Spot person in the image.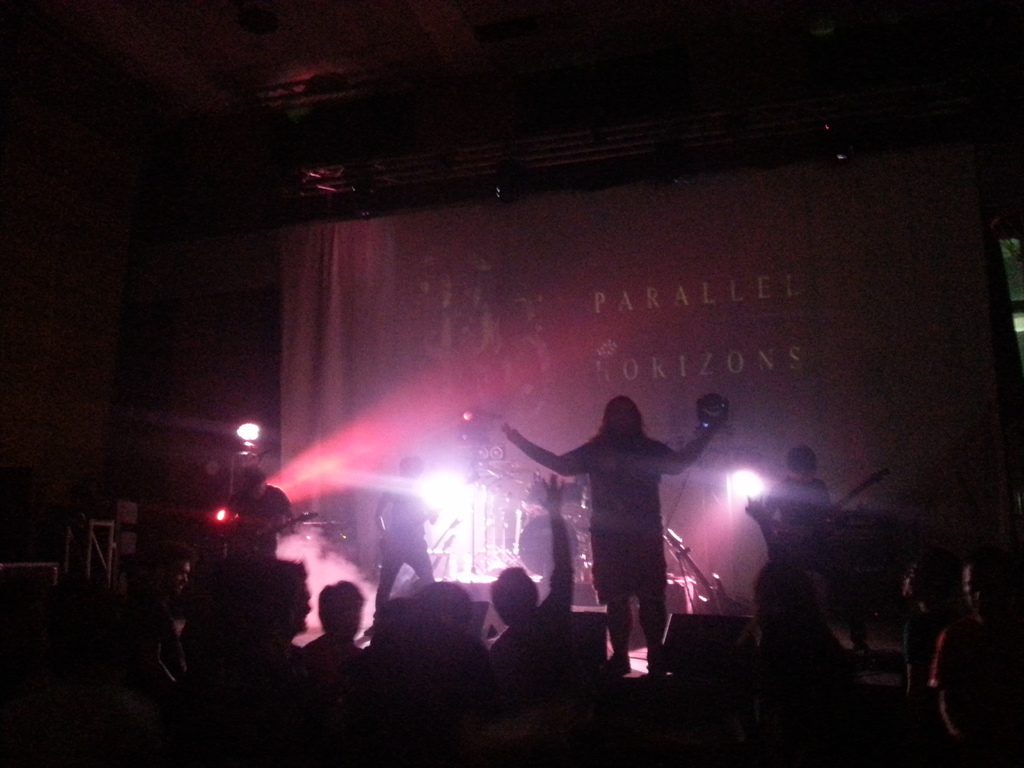
person found at 747,435,831,542.
